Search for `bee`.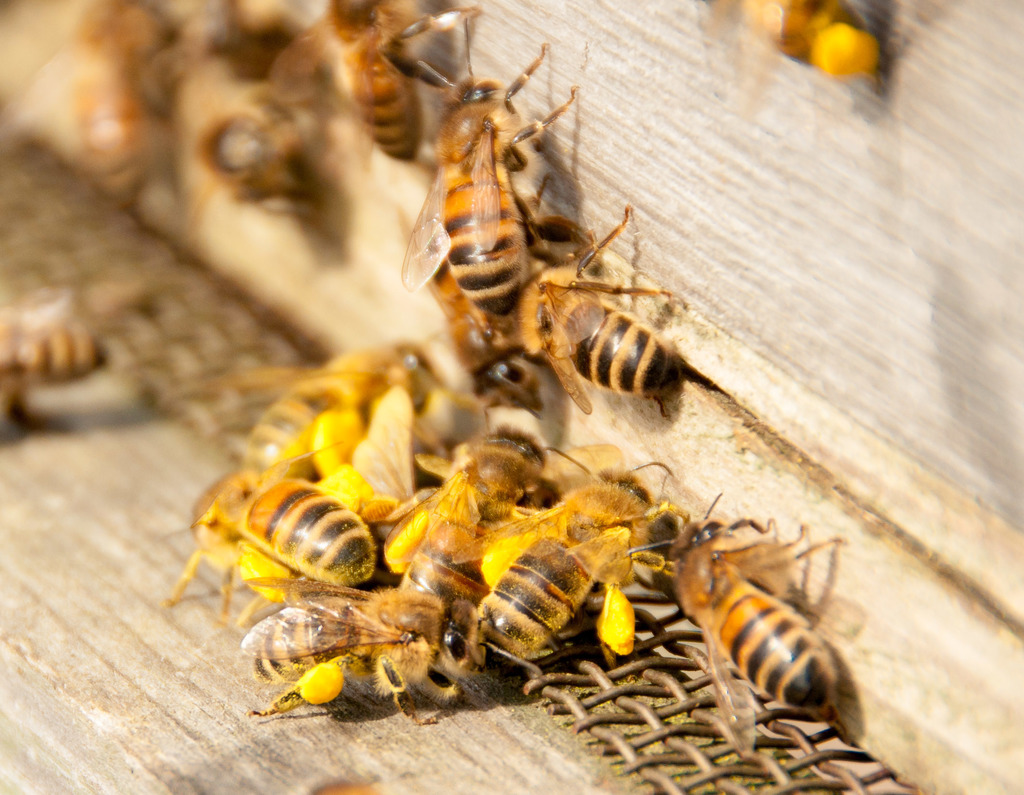
Found at box(415, 42, 593, 313).
